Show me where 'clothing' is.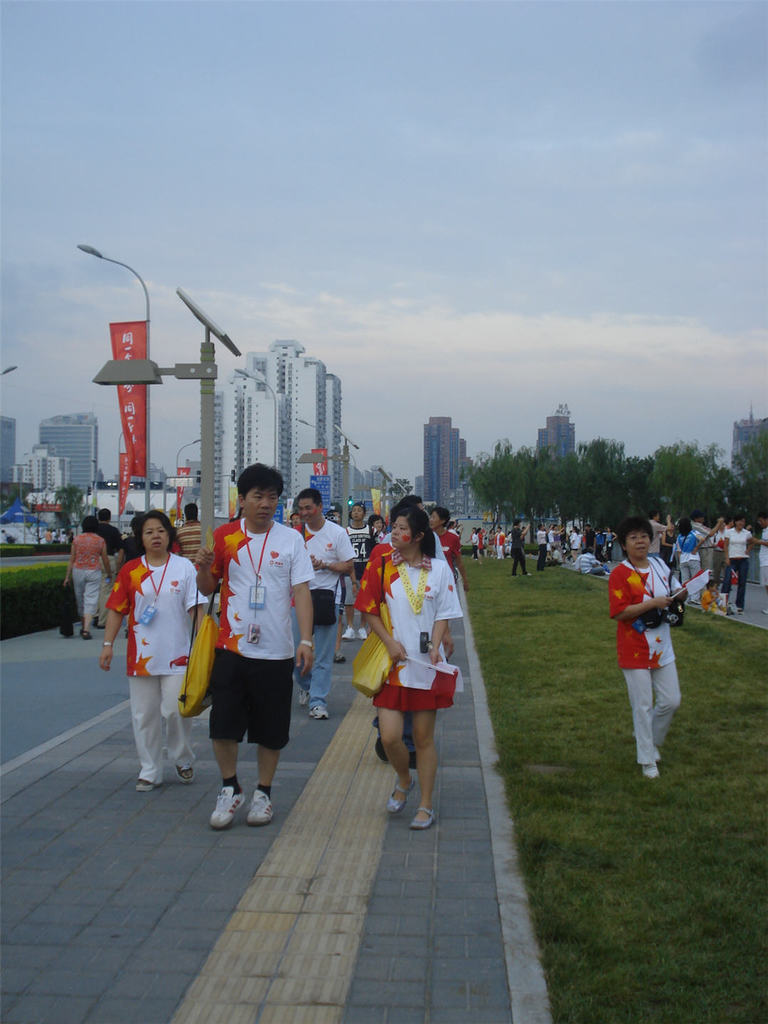
'clothing' is at 370, 528, 449, 751.
